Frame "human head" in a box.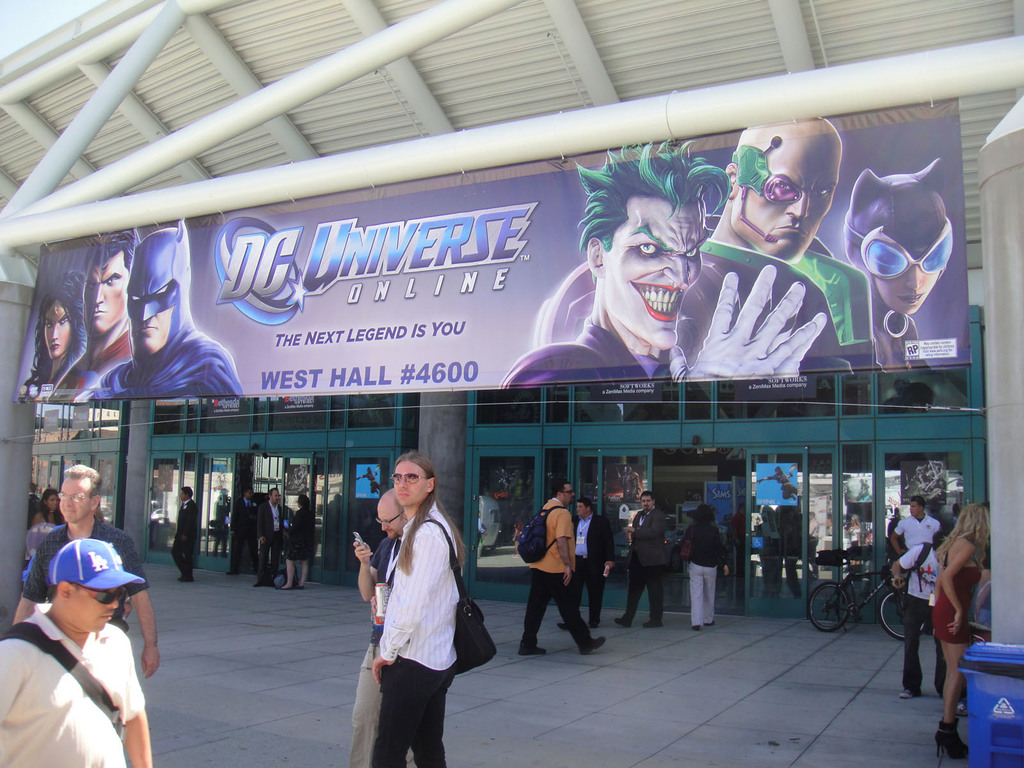
(956, 500, 991, 545).
